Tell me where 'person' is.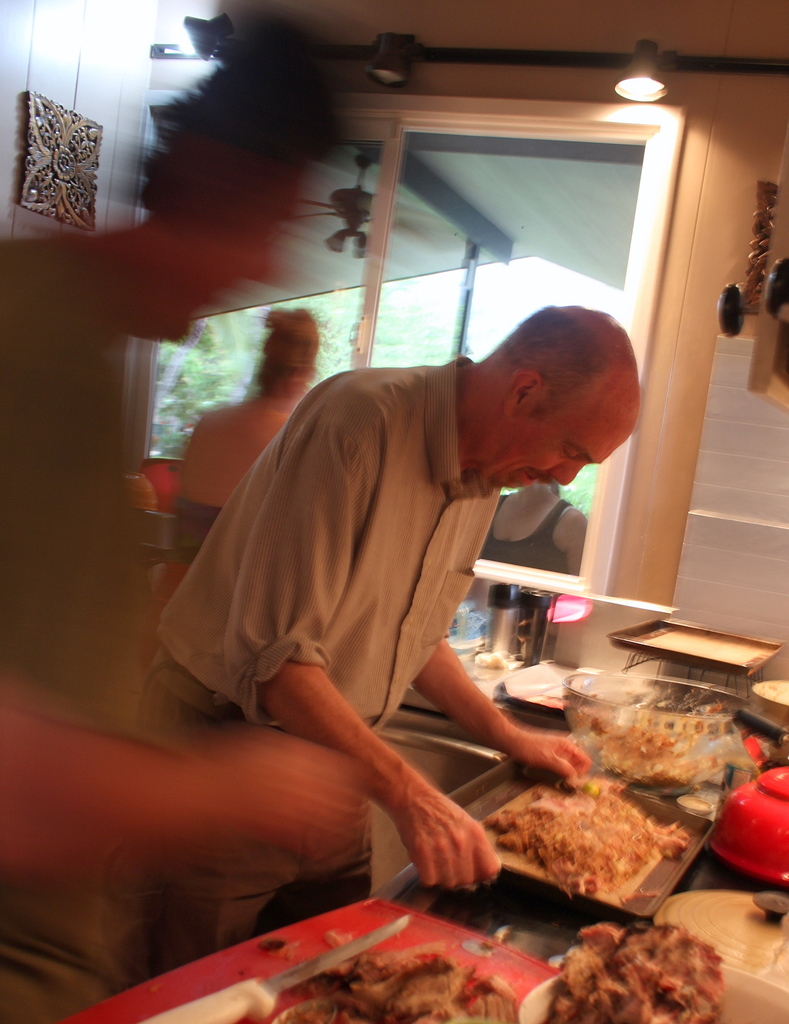
'person' is at select_region(131, 302, 647, 977).
